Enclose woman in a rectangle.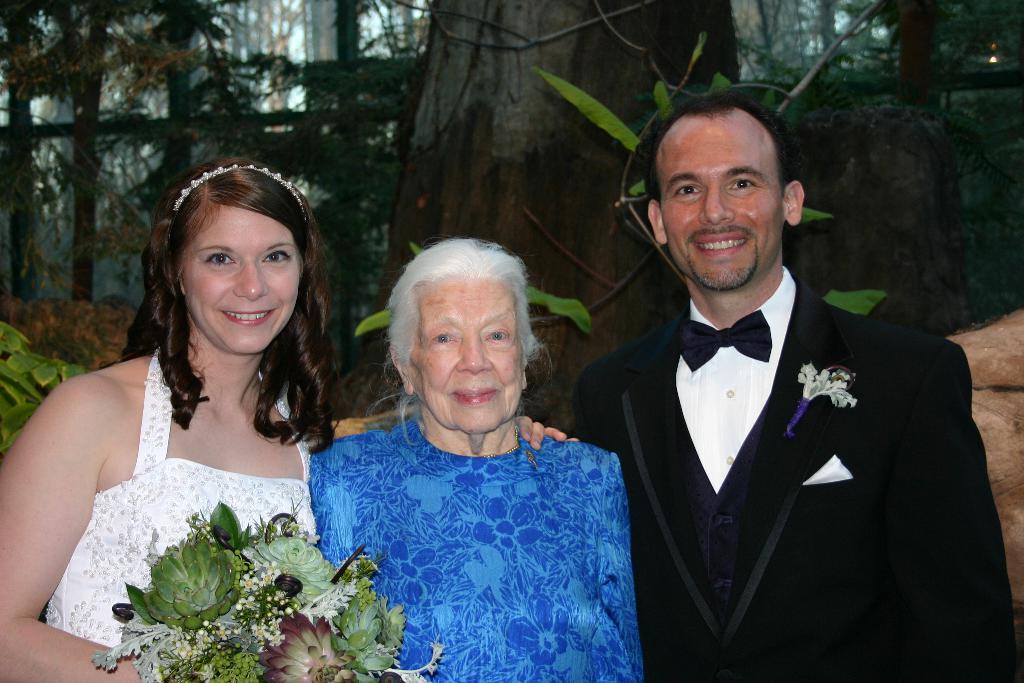
select_region(303, 223, 647, 681).
